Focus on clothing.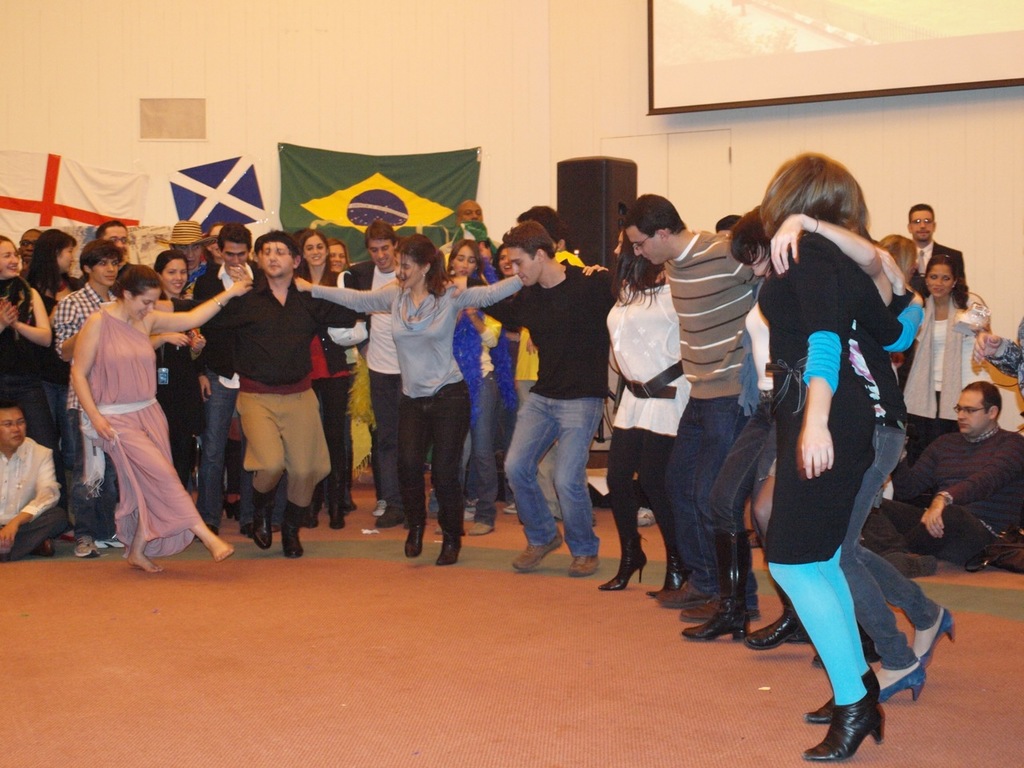
Focused at <bbox>0, 433, 61, 559</bbox>.
